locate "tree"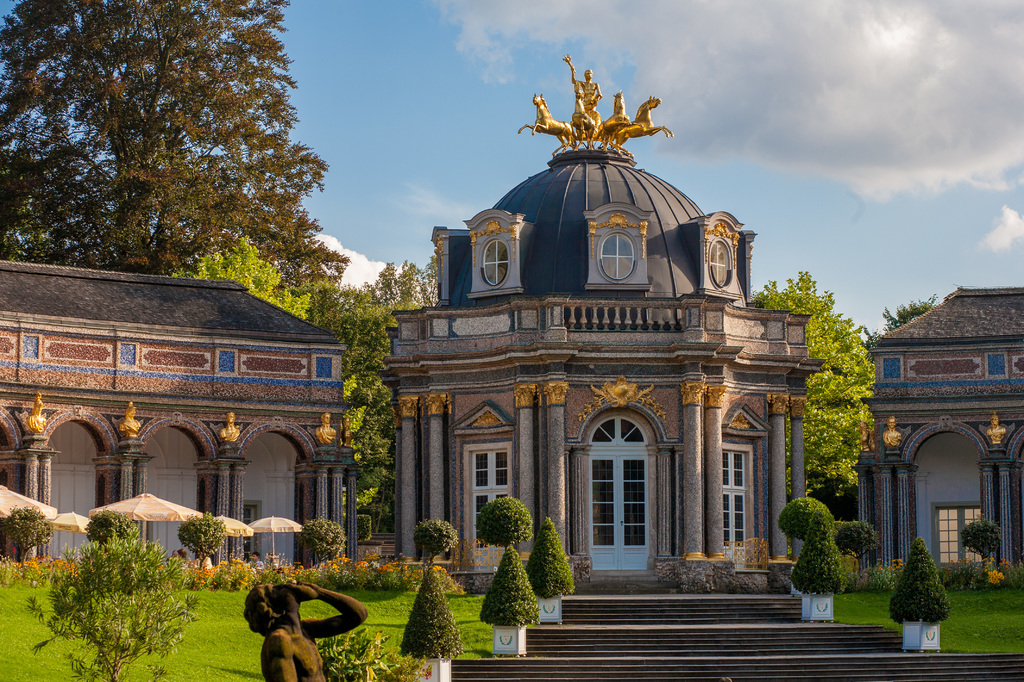
BBox(173, 509, 230, 559)
